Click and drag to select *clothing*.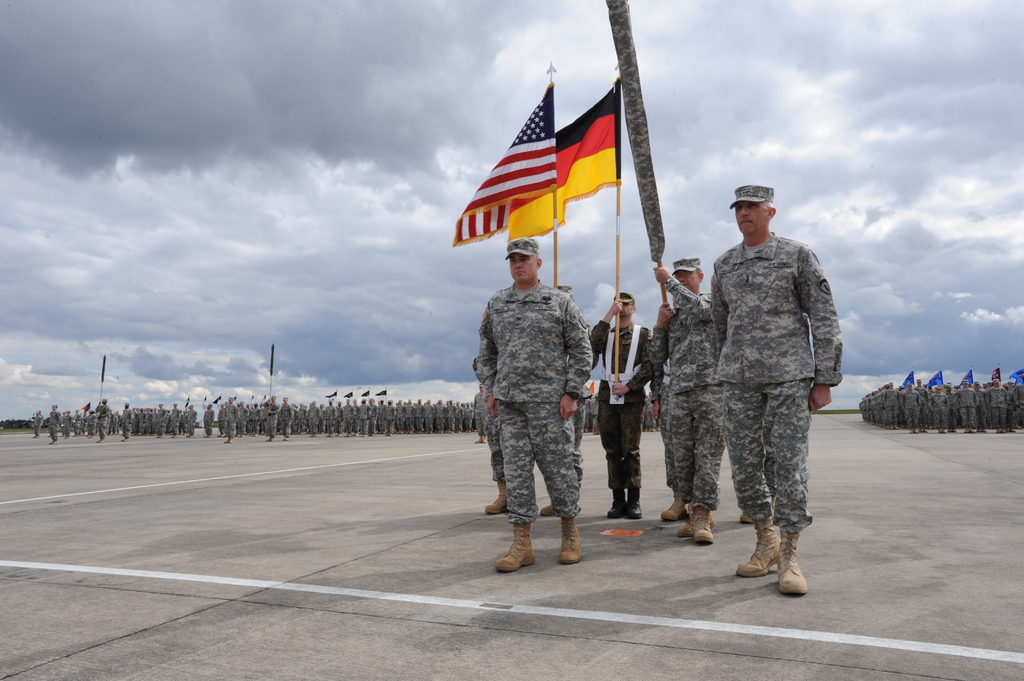
Selection: {"x1": 473, "y1": 283, "x2": 582, "y2": 509}.
